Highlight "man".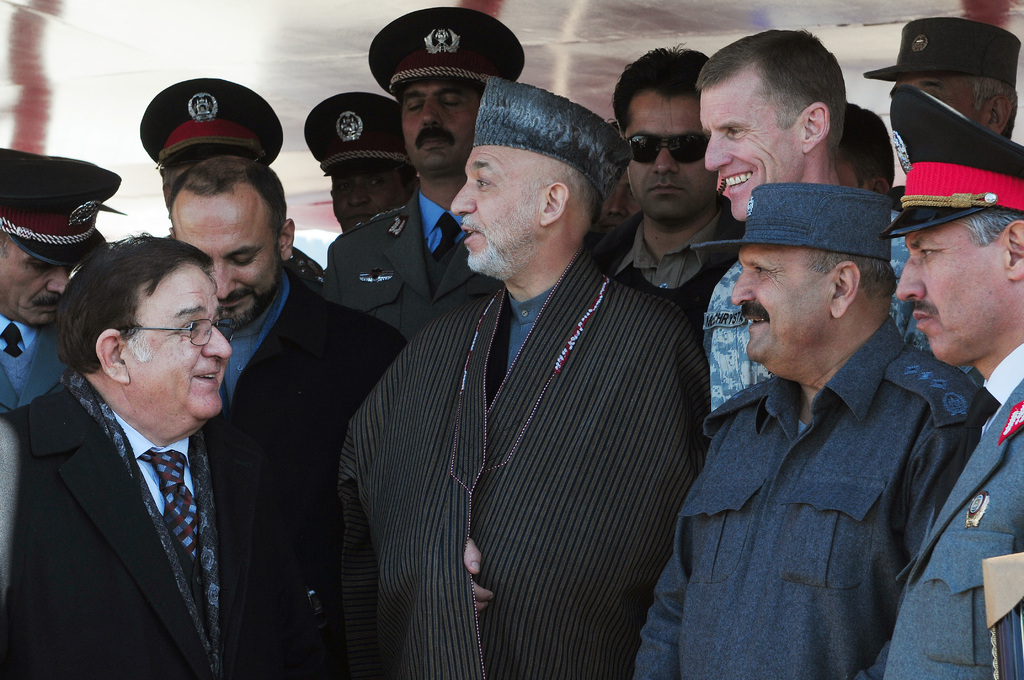
Highlighted region: bbox(4, 229, 301, 670).
